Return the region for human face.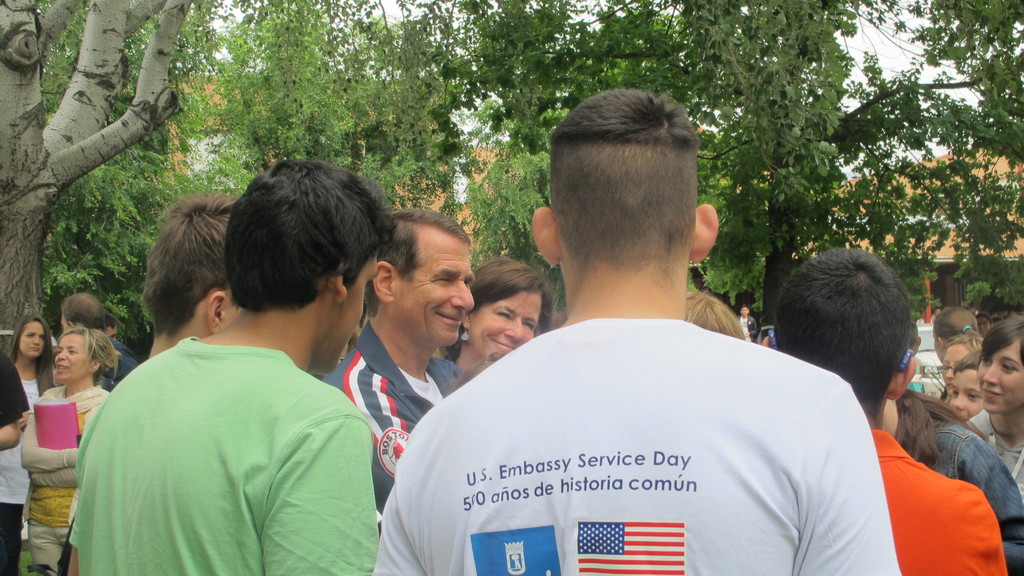
319, 242, 381, 363.
